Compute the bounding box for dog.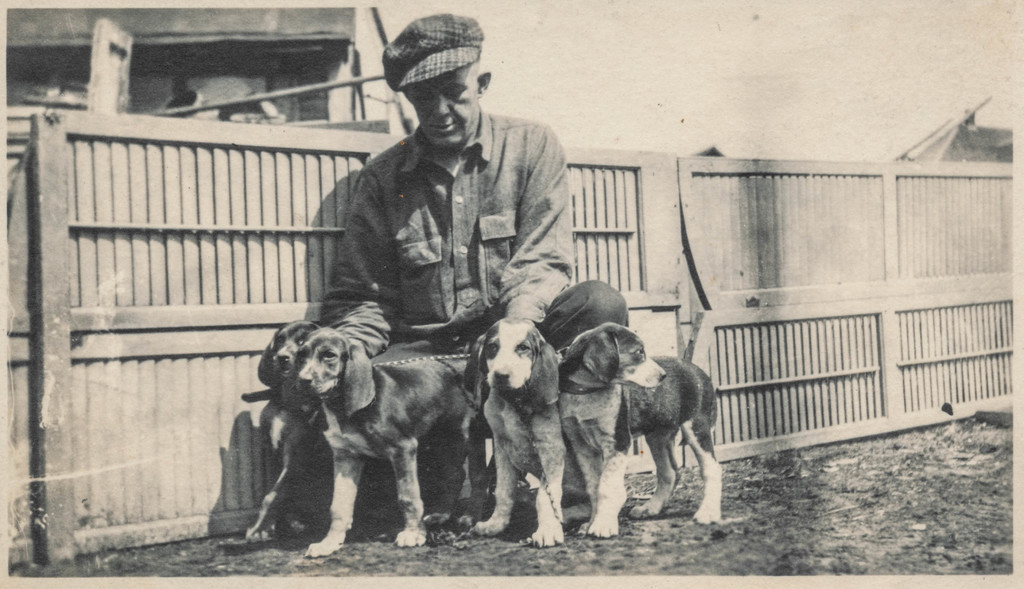
291 325 484 554.
